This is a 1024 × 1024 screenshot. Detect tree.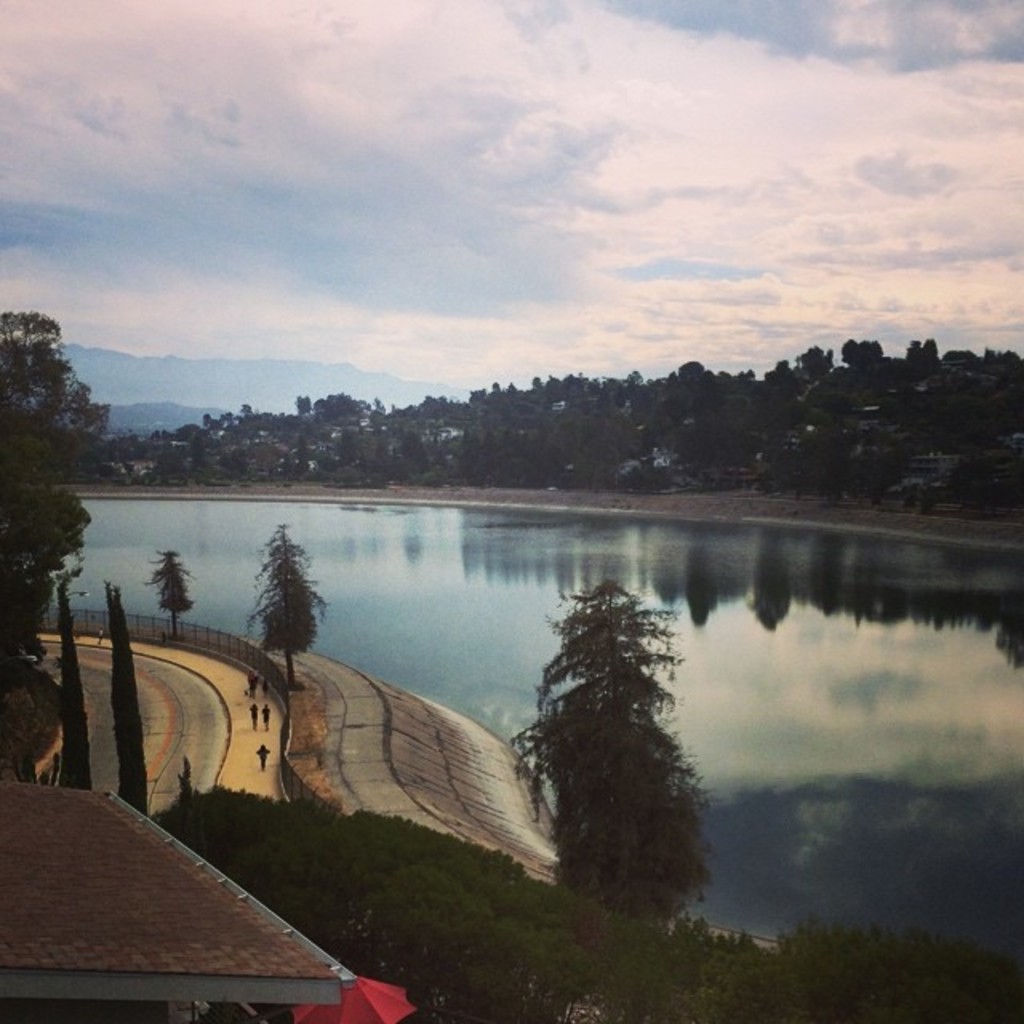
970, 347, 1022, 374.
